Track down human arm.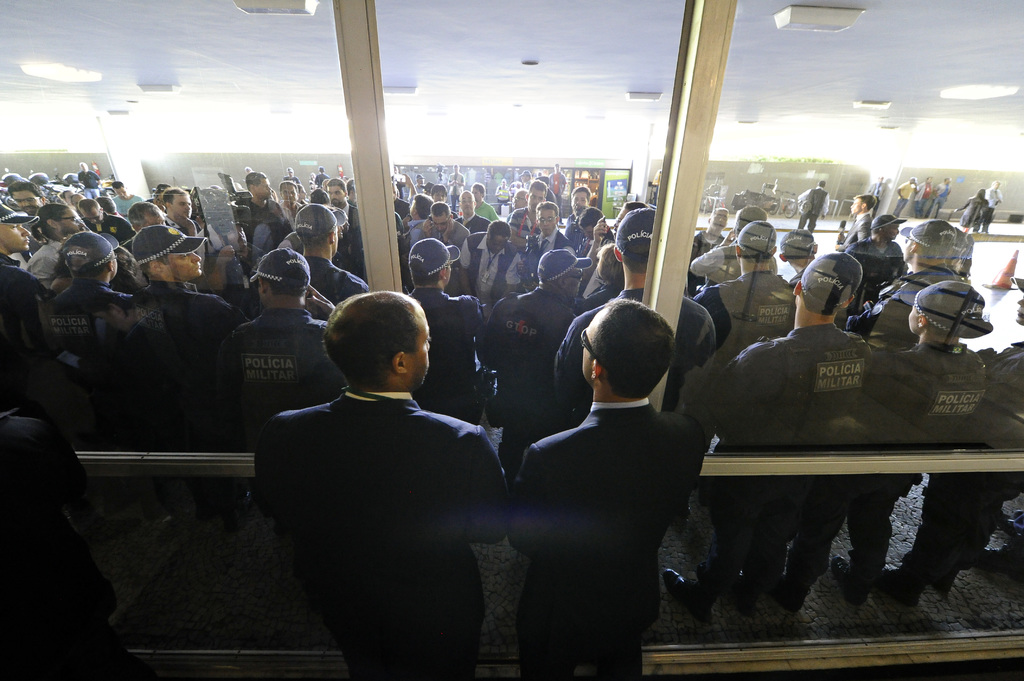
Tracked to [left=506, top=438, right=532, bottom=553].
